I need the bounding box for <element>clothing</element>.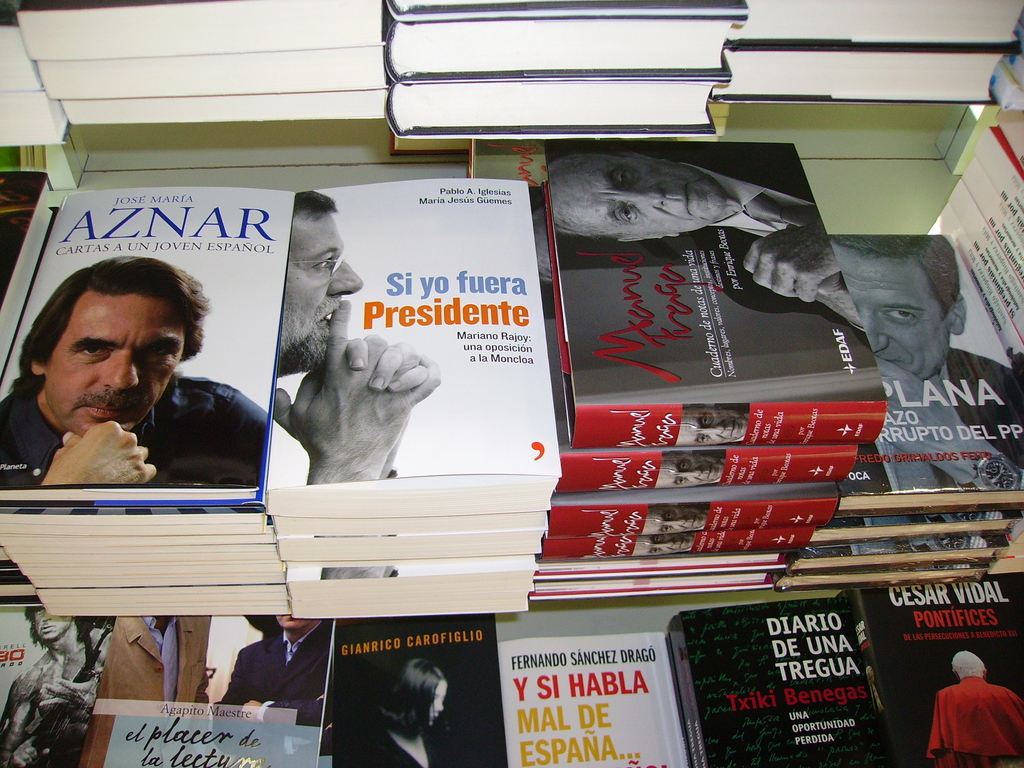
Here it is: 95, 614, 212, 711.
